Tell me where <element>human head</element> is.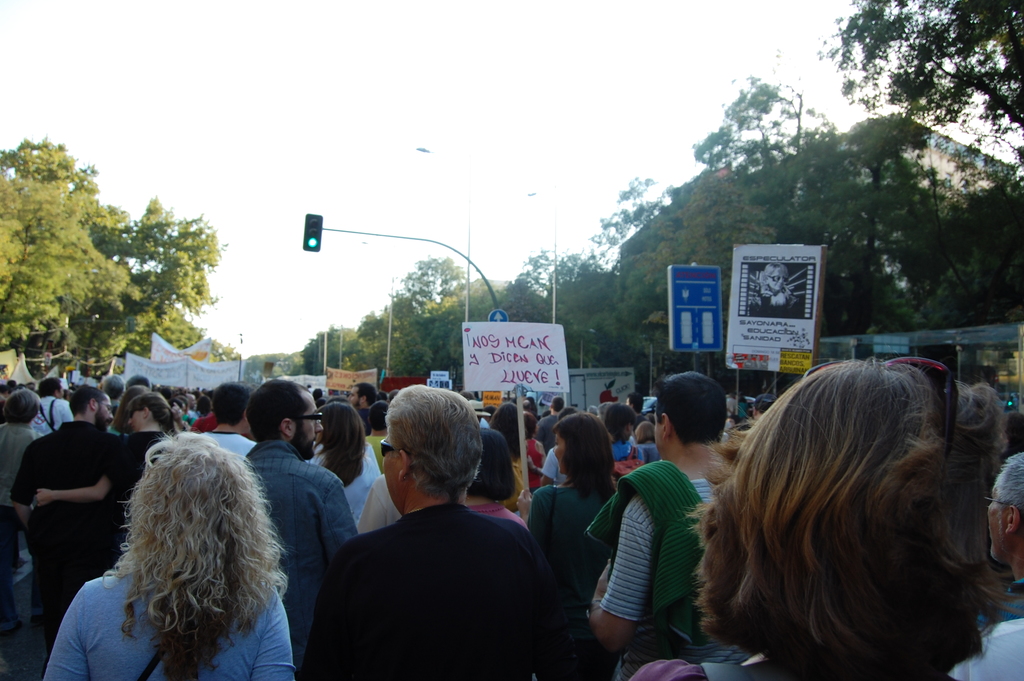
<element>human head</element> is at 1,386,40,425.
